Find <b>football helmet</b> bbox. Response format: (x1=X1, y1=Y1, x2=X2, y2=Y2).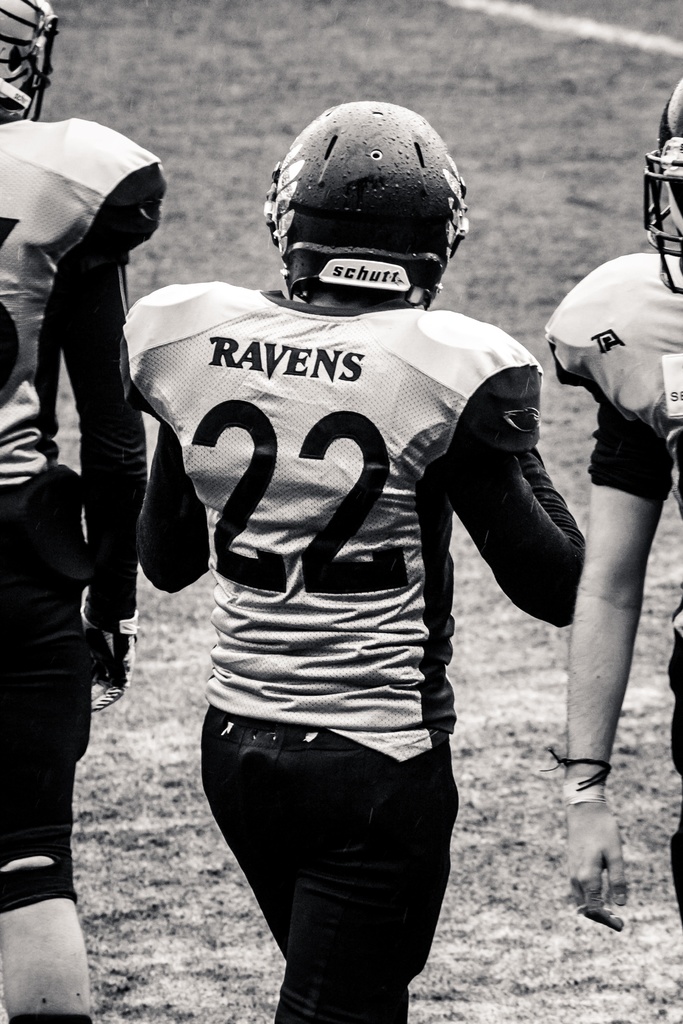
(x1=271, y1=116, x2=476, y2=304).
